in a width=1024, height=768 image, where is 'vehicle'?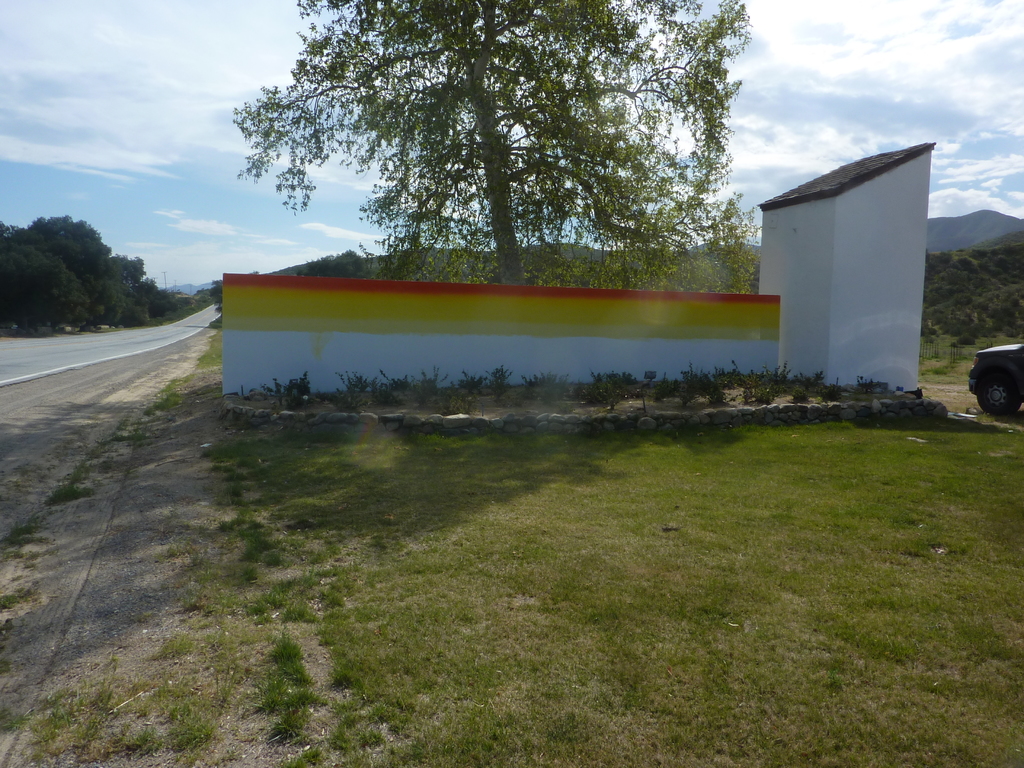
bbox(943, 316, 1023, 430).
